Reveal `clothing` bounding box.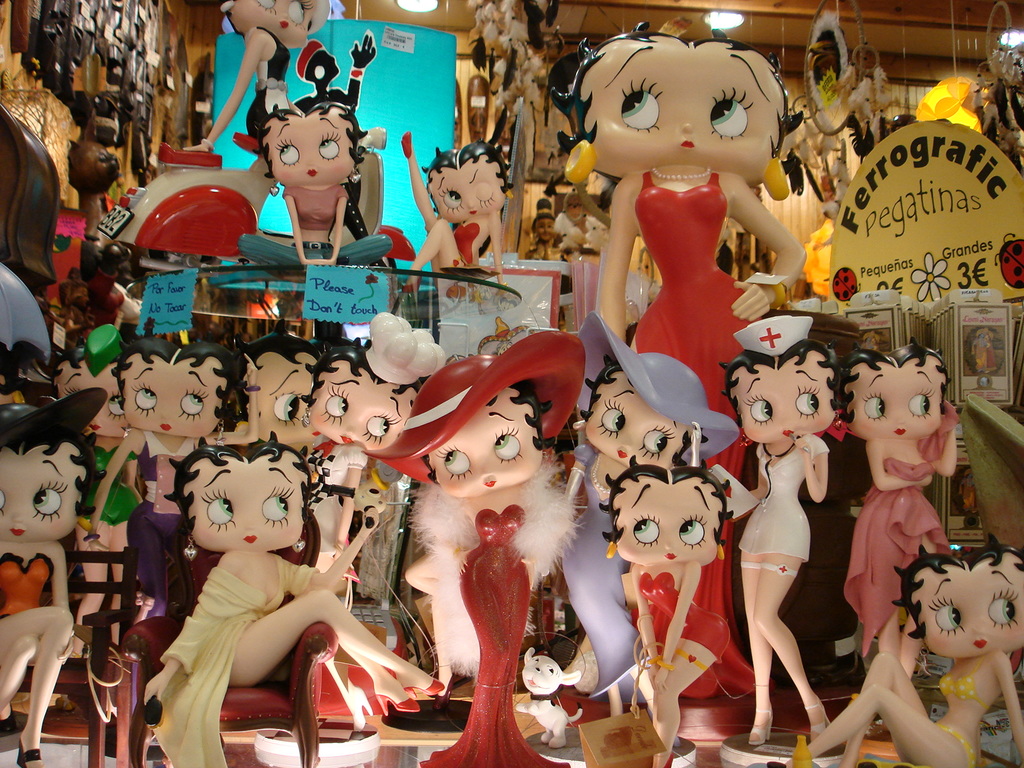
Revealed: detection(840, 401, 957, 660).
